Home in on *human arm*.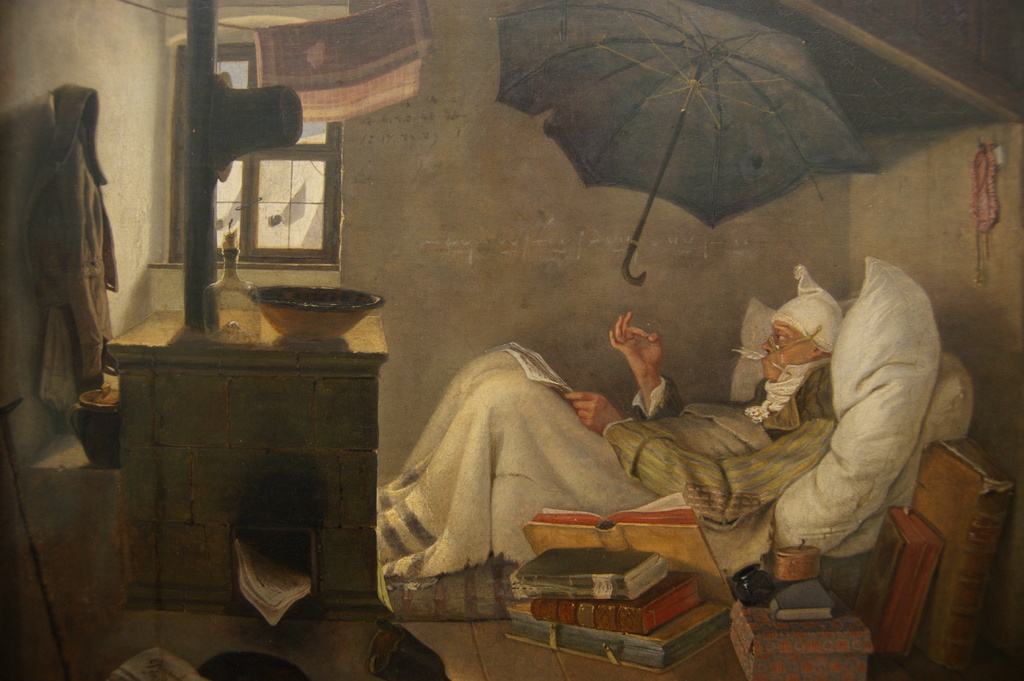
Homed in at (left=607, top=303, right=691, bottom=424).
